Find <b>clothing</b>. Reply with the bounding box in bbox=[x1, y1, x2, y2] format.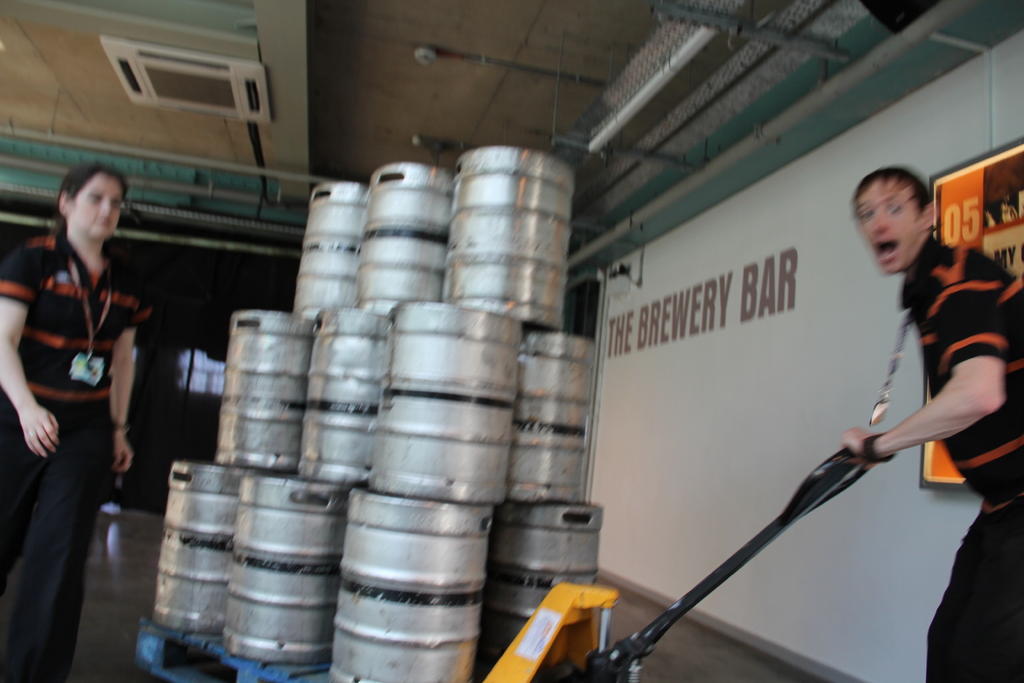
bbox=[16, 176, 147, 622].
